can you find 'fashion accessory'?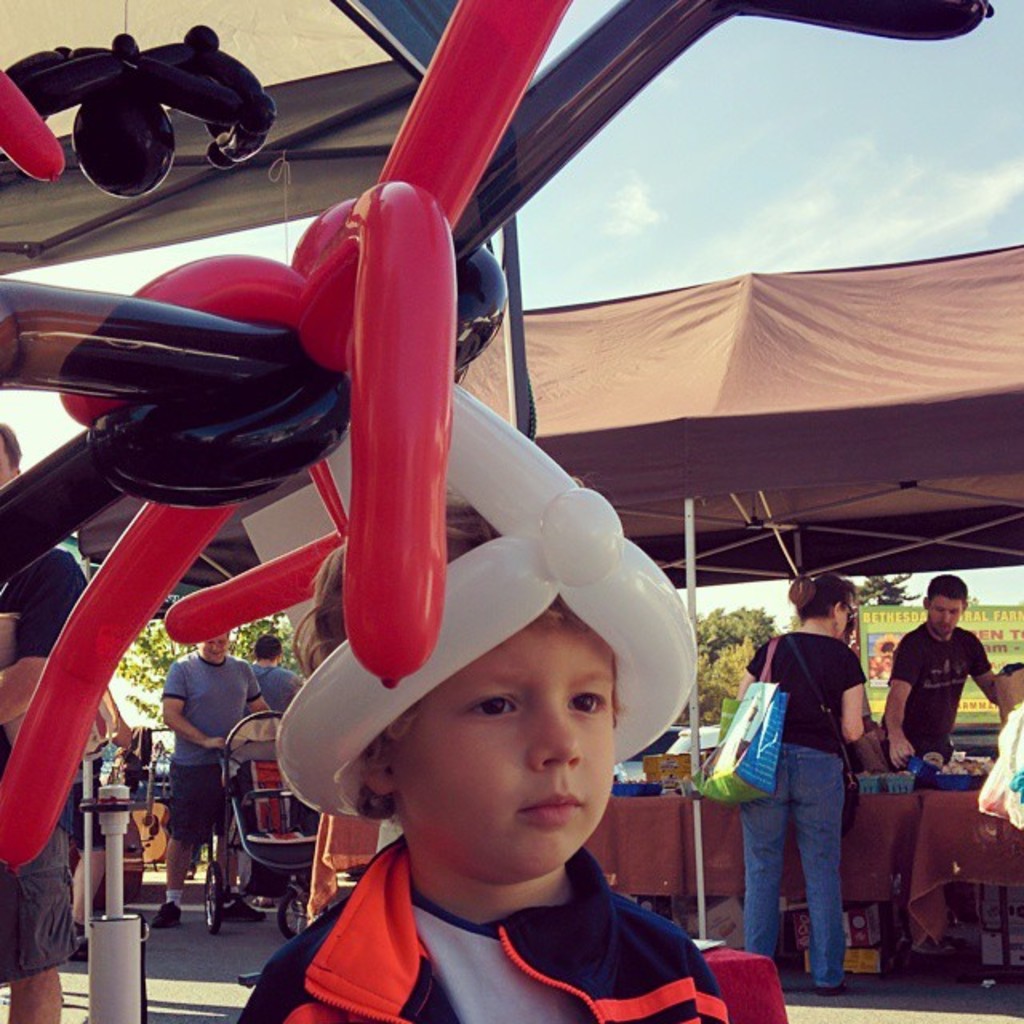
Yes, bounding box: [163, 890, 186, 901].
